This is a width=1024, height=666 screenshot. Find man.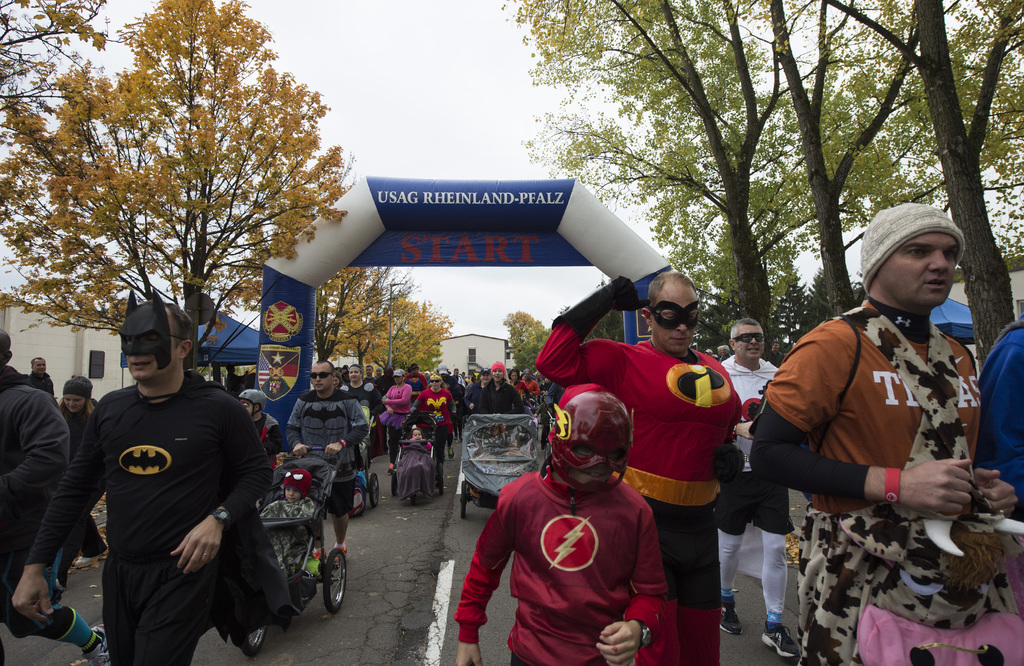
Bounding box: 769:341:792:364.
